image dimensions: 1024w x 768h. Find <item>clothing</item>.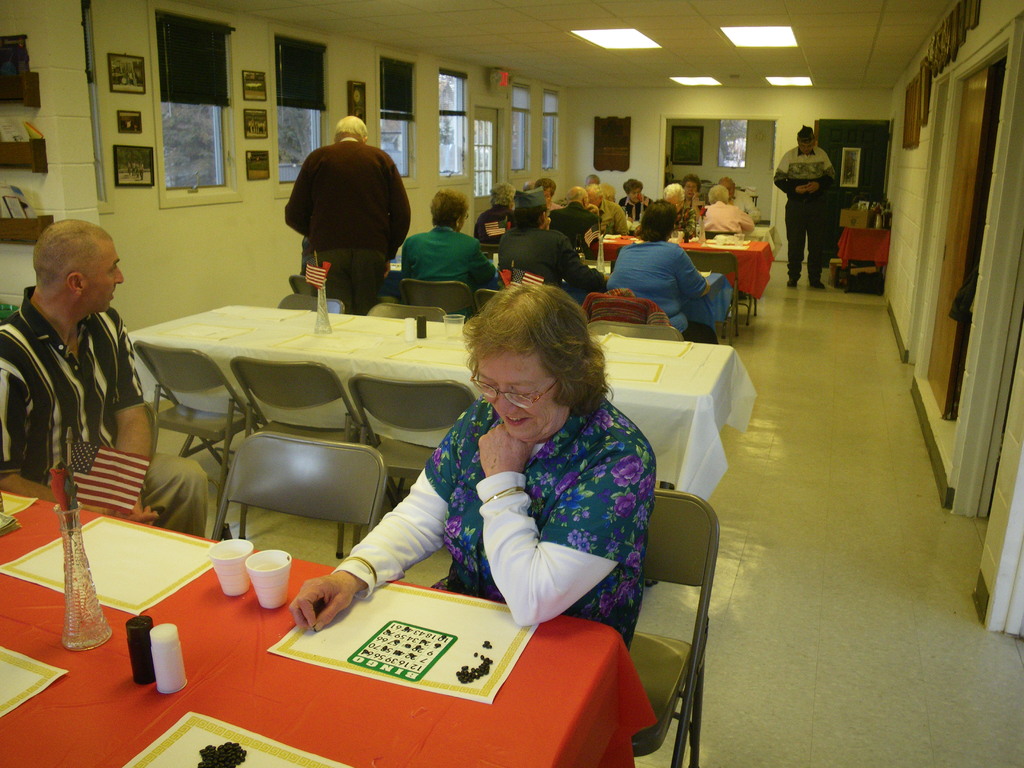
{"x1": 283, "y1": 135, "x2": 414, "y2": 315}.
